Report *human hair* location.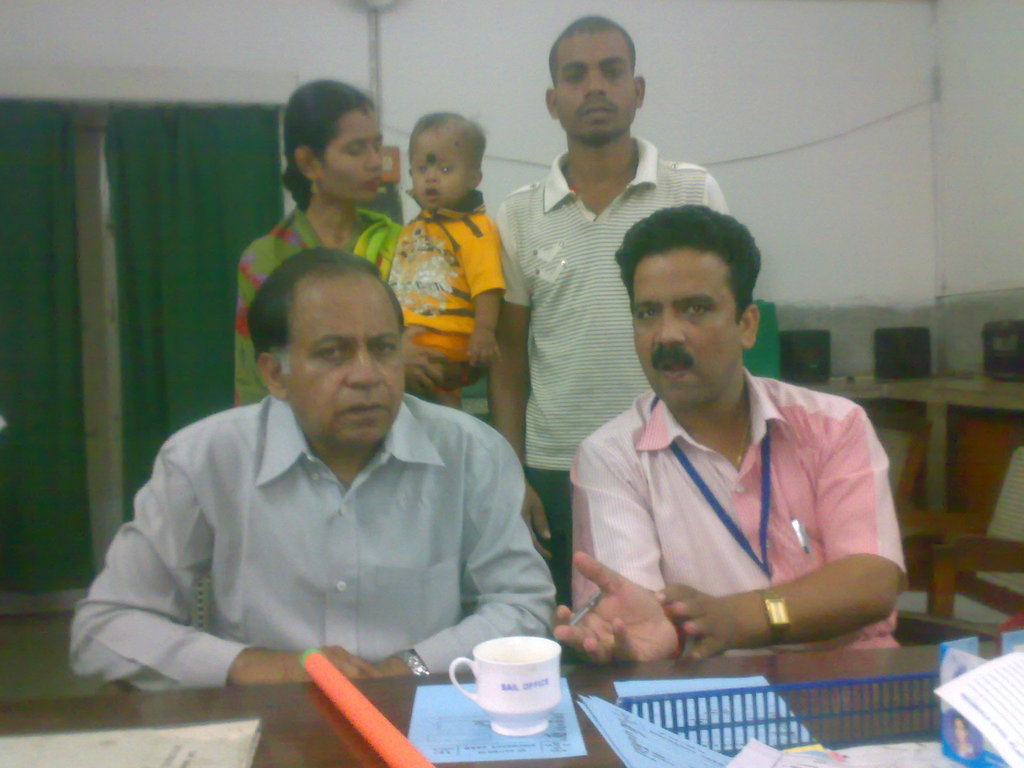
Report: 241:241:417:356.
